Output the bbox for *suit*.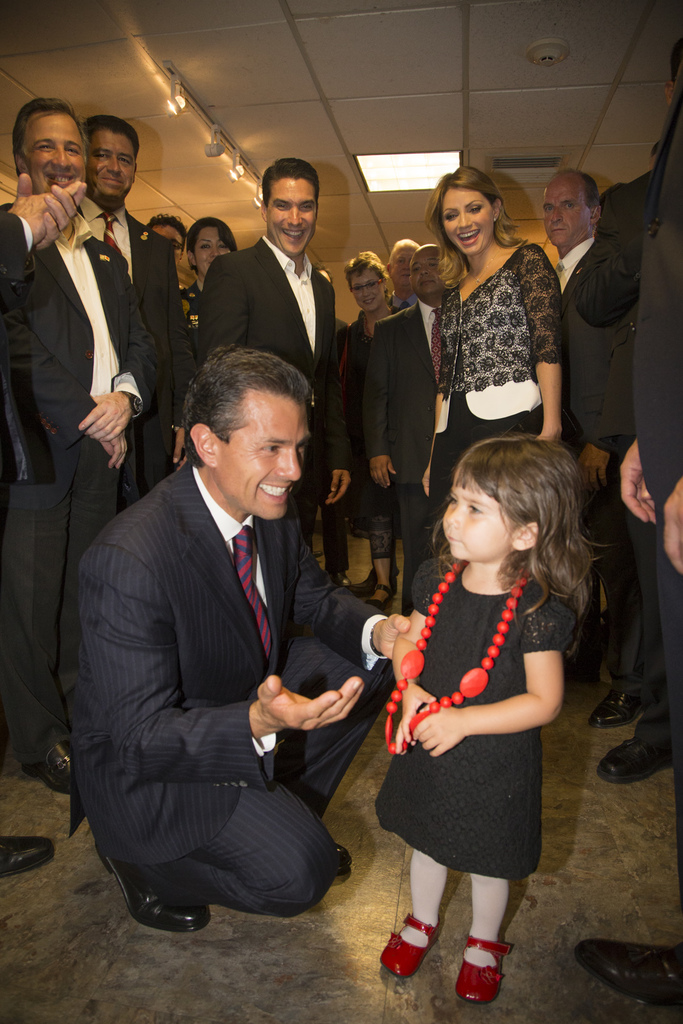
l=71, t=191, r=190, b=499.
